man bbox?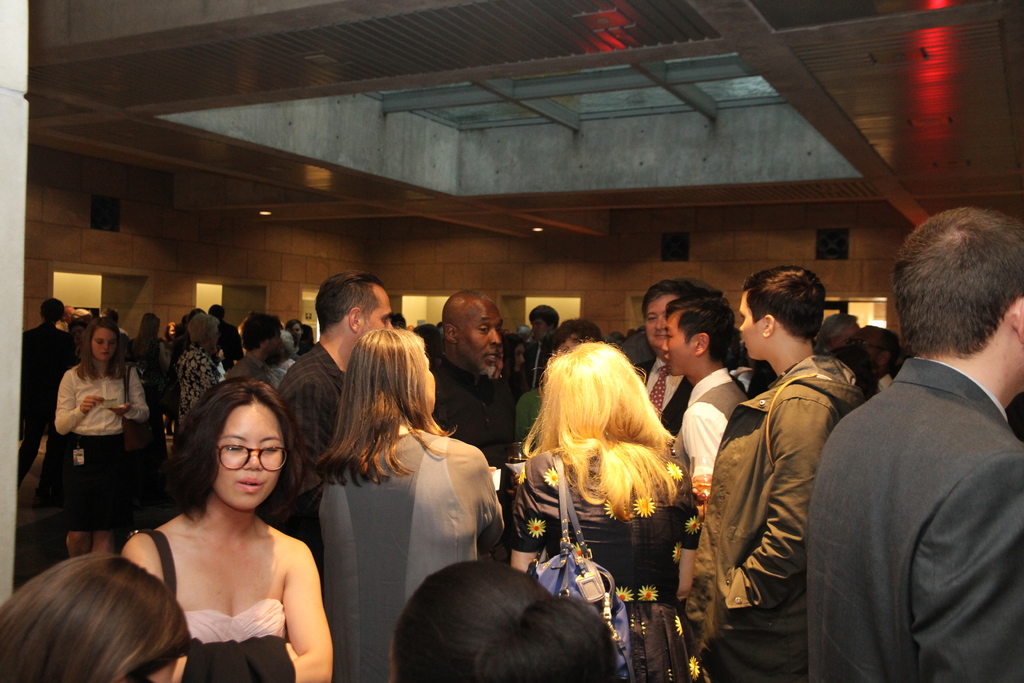
bbox=[687, 260, 861, 682]
